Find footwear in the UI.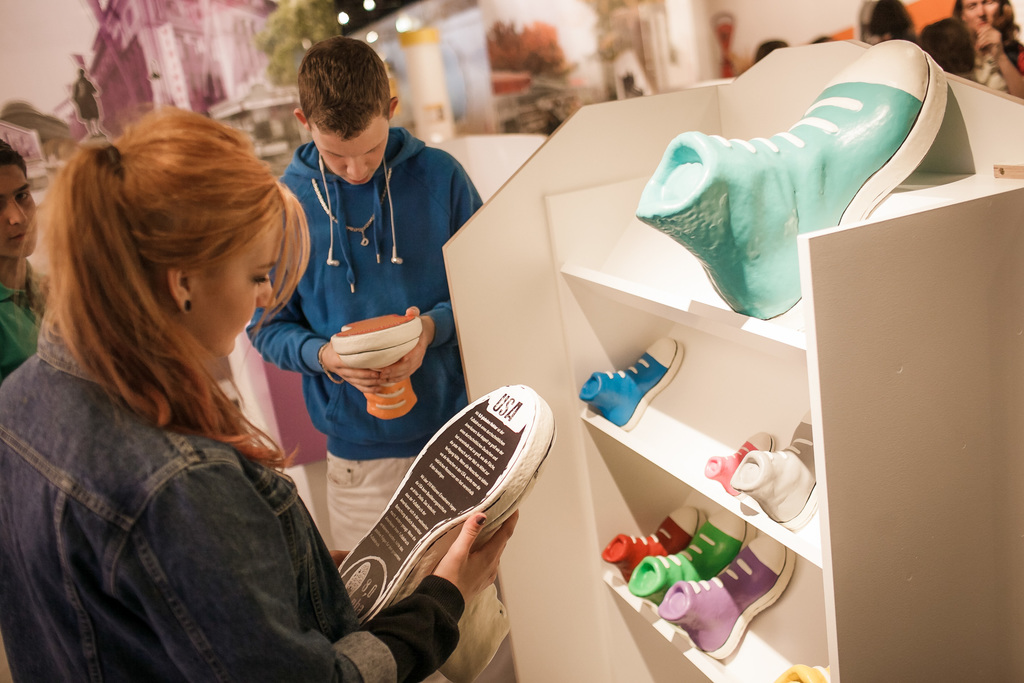
UI element at (x1=337, y1=383, x2=558, y2=682).
